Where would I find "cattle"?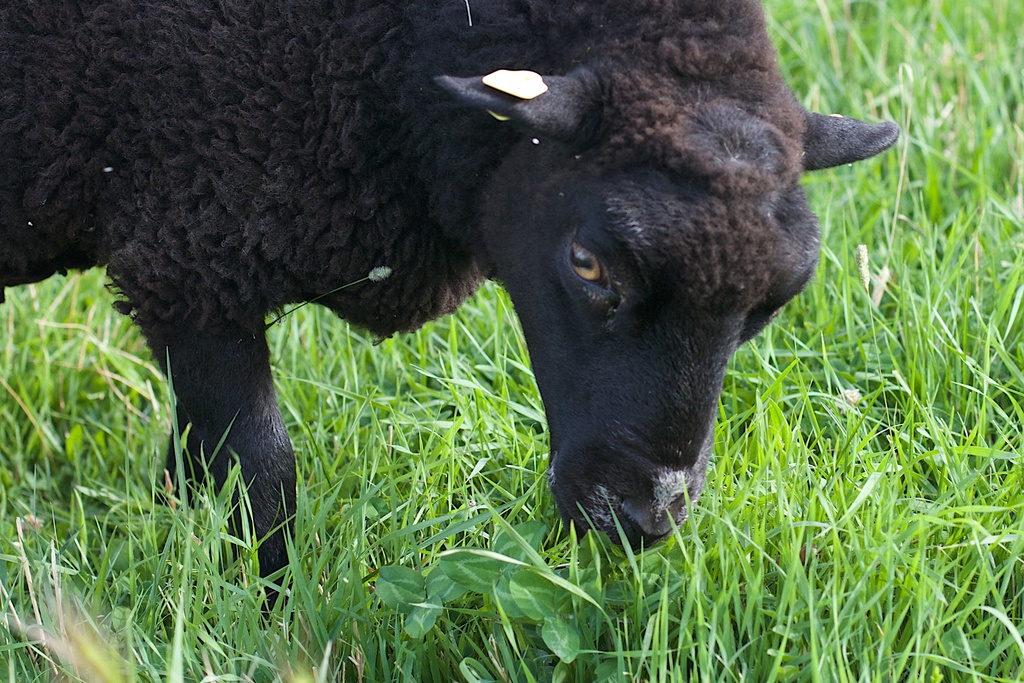
At l=0, t=0, r=954, b=604.
